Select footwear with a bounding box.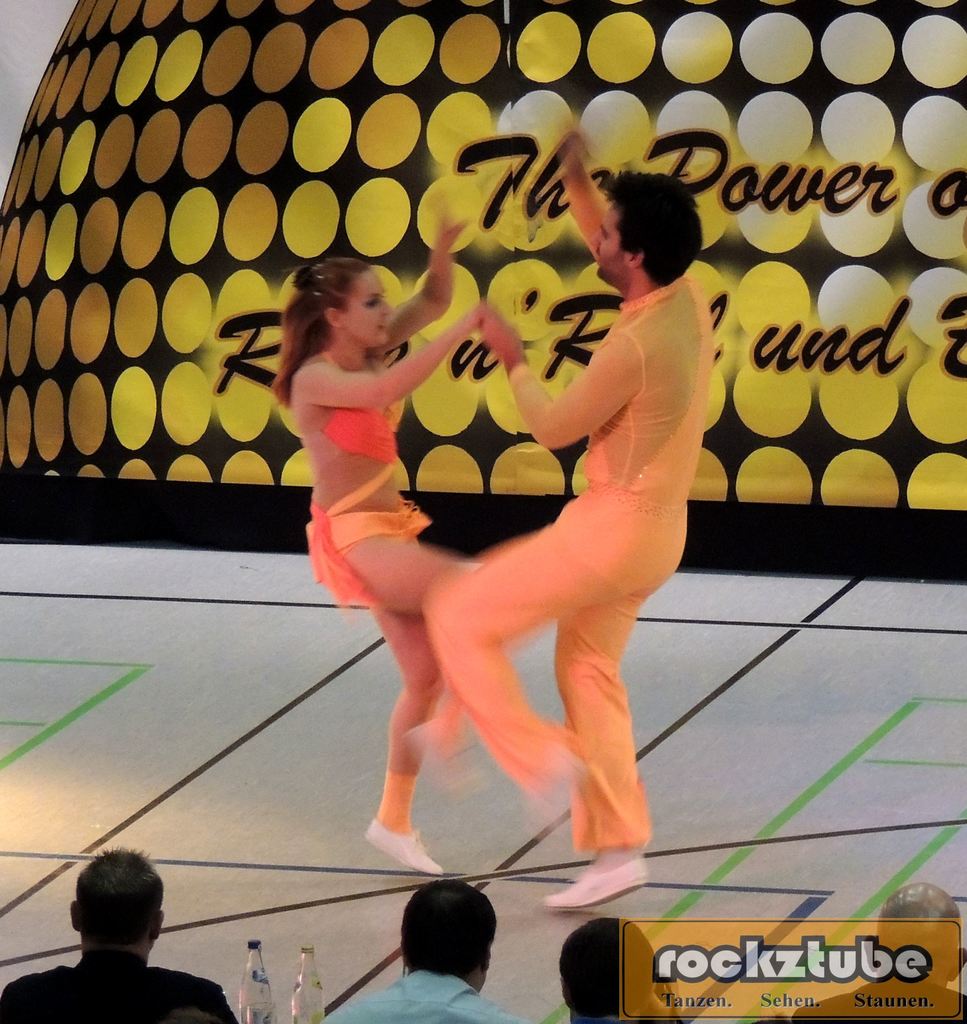
367/827/444/867.
